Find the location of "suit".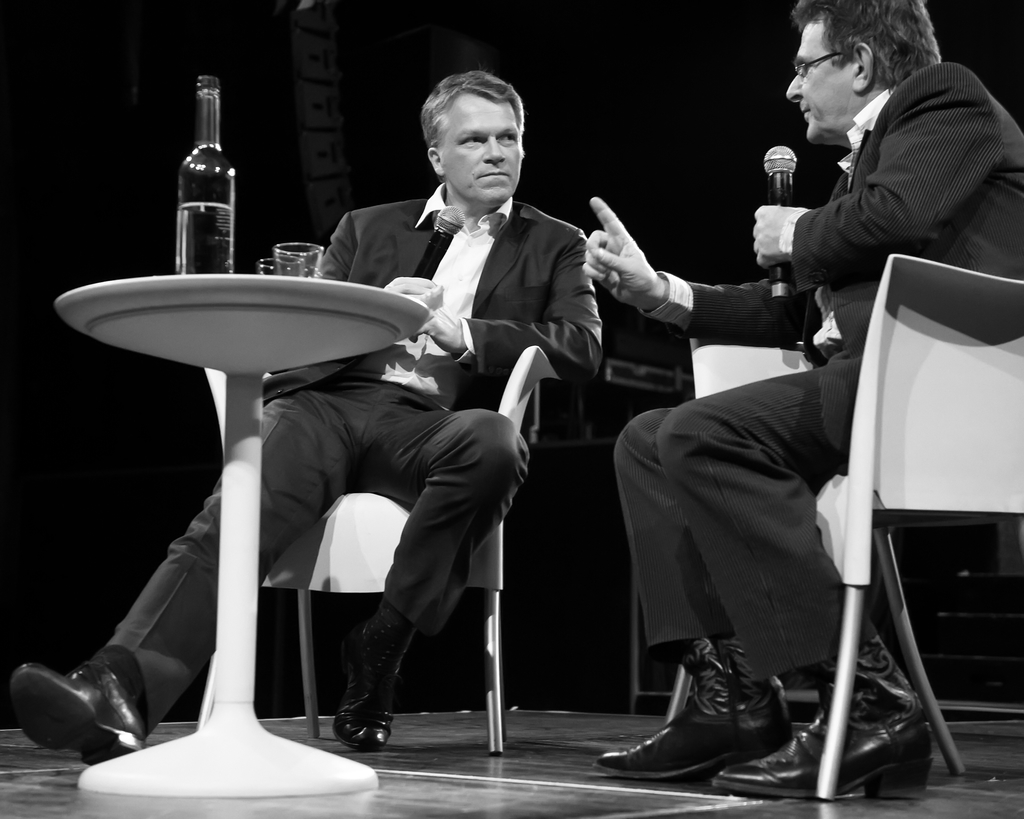
Location: bbox=(608, 60, 1023, 685).
